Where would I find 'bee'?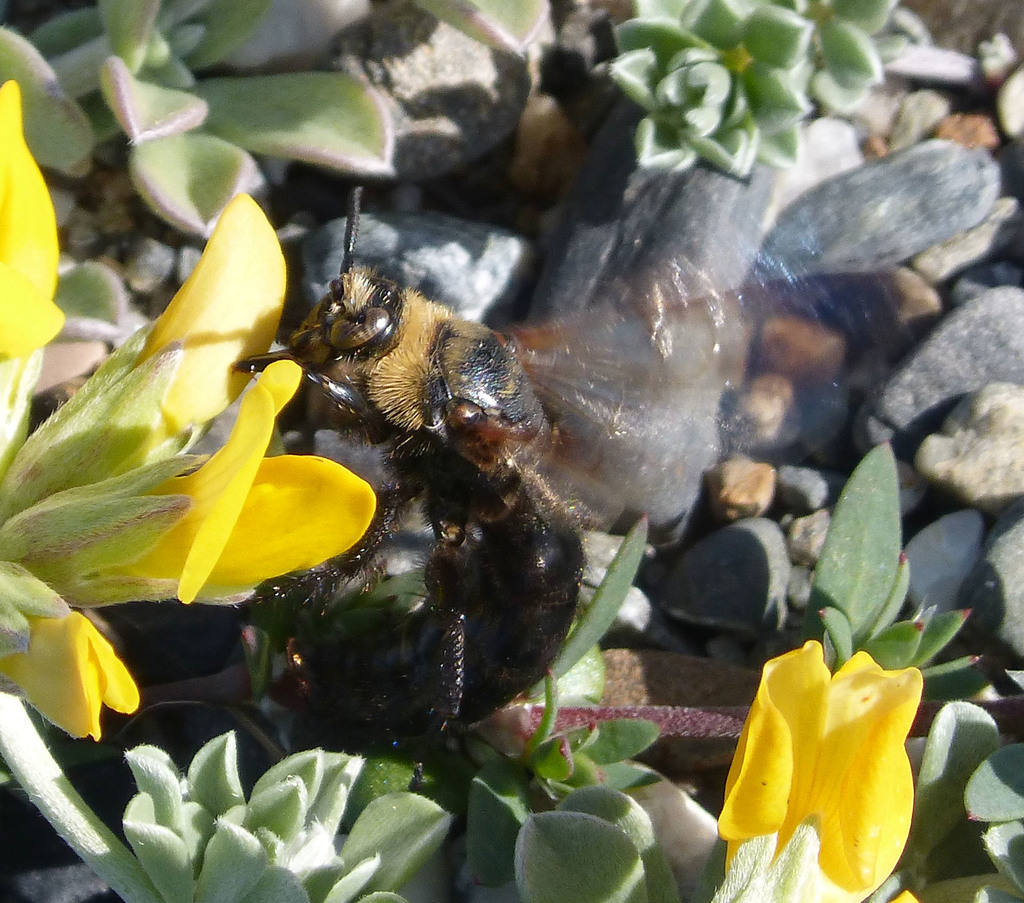
At [left=186, top=203, right=729, bottom=602].
